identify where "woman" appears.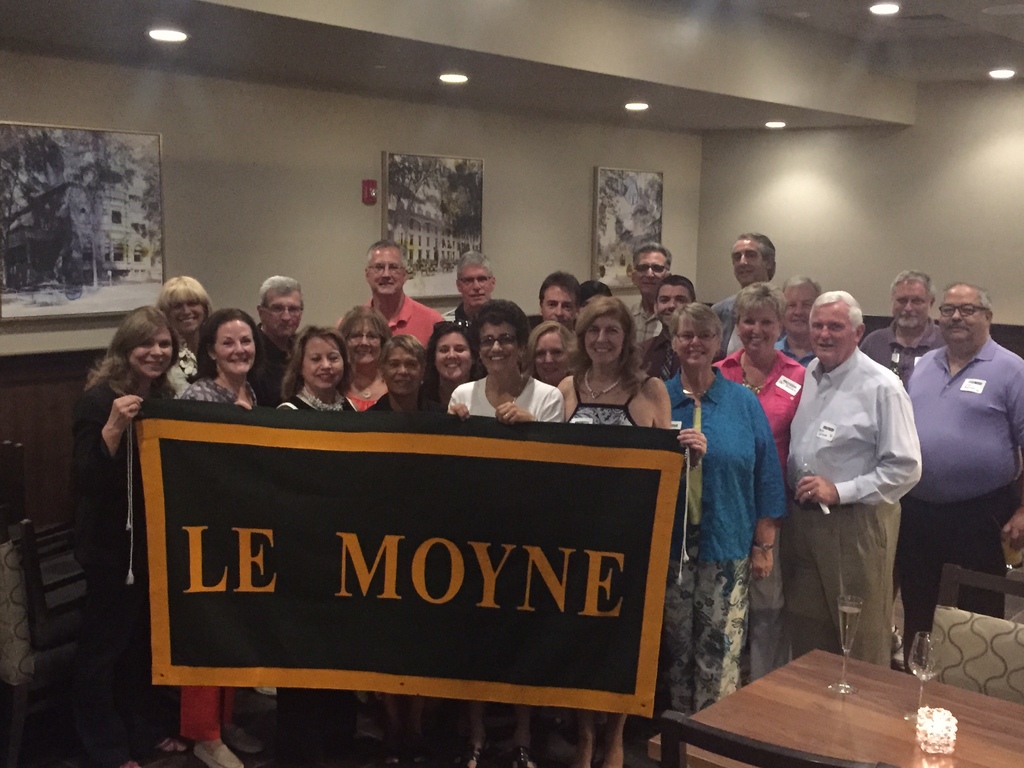
Appears at [x1=557, y1=296, x2=707, y2=767].
